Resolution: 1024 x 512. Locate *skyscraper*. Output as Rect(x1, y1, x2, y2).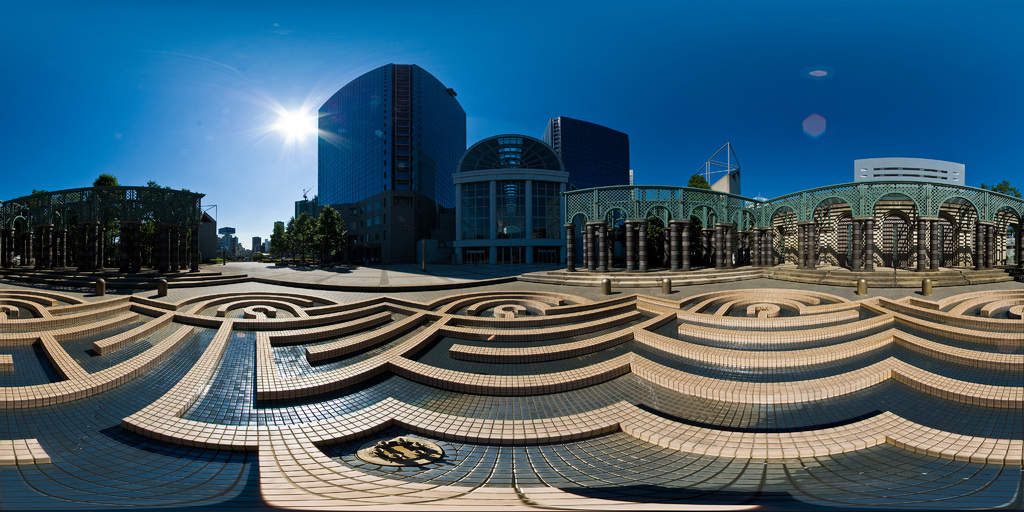
Rect(541, 116, 641, 193).
